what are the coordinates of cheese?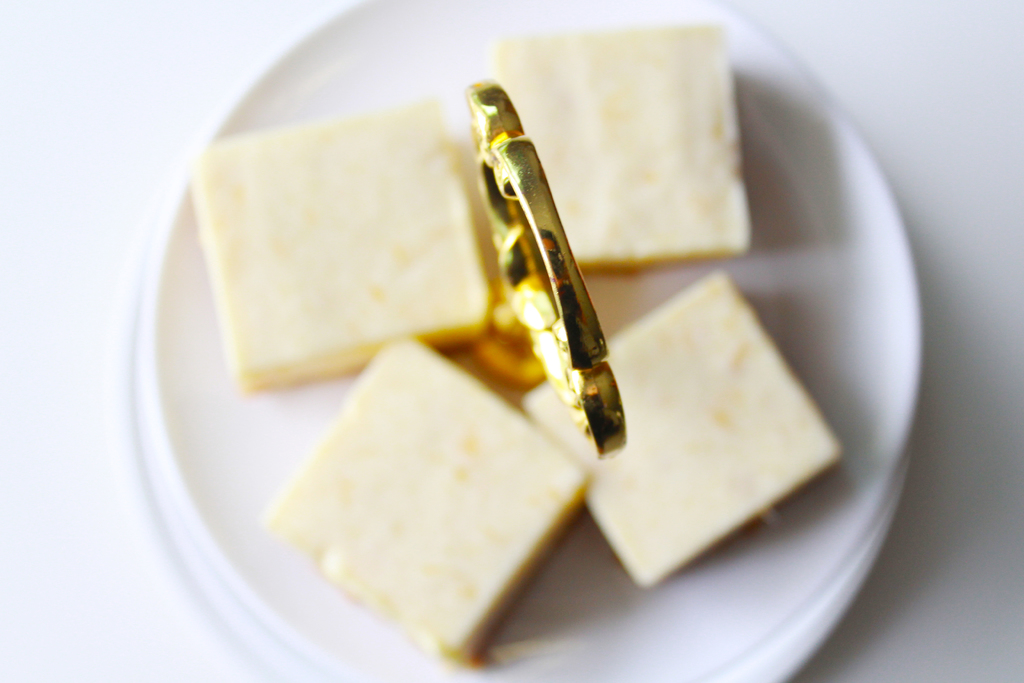
(257,328,592,671).
